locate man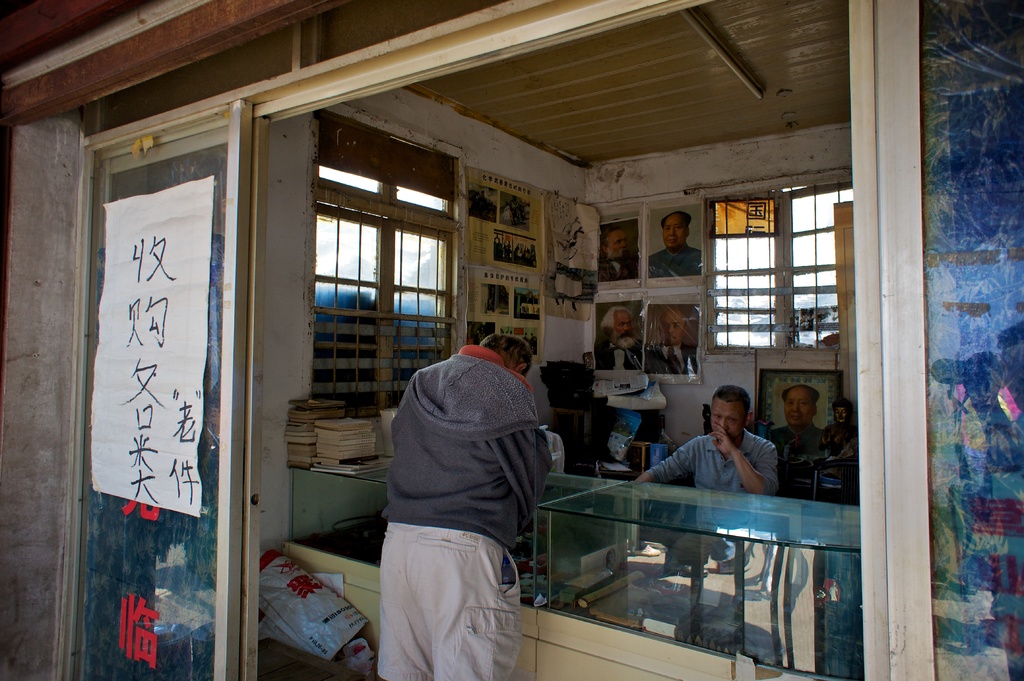
594,307,643,374
